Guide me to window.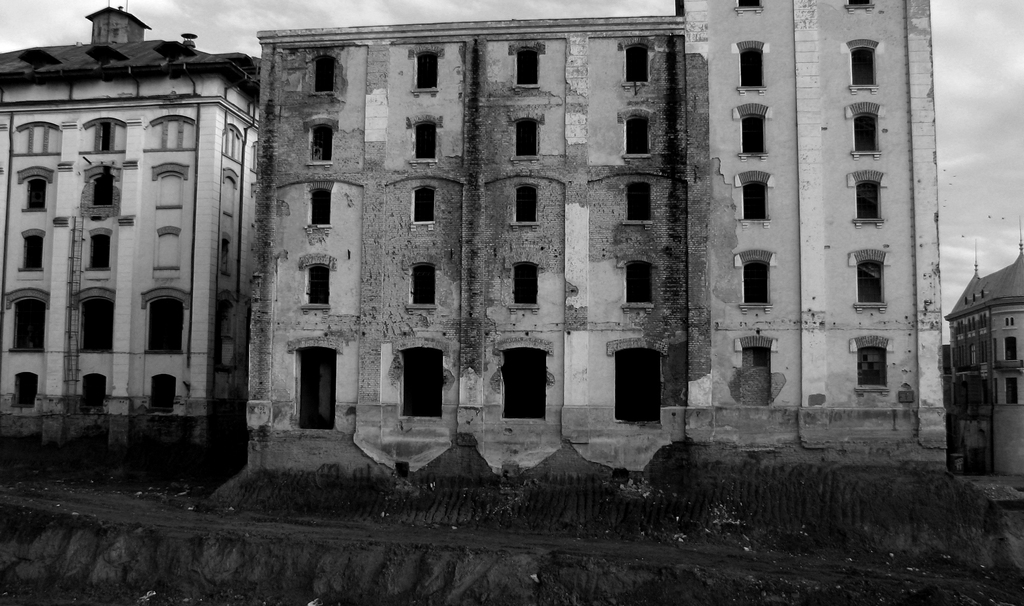
Guidance: {"x1": 623, "y1": 47, "x2": 649, "y2": 81}.
